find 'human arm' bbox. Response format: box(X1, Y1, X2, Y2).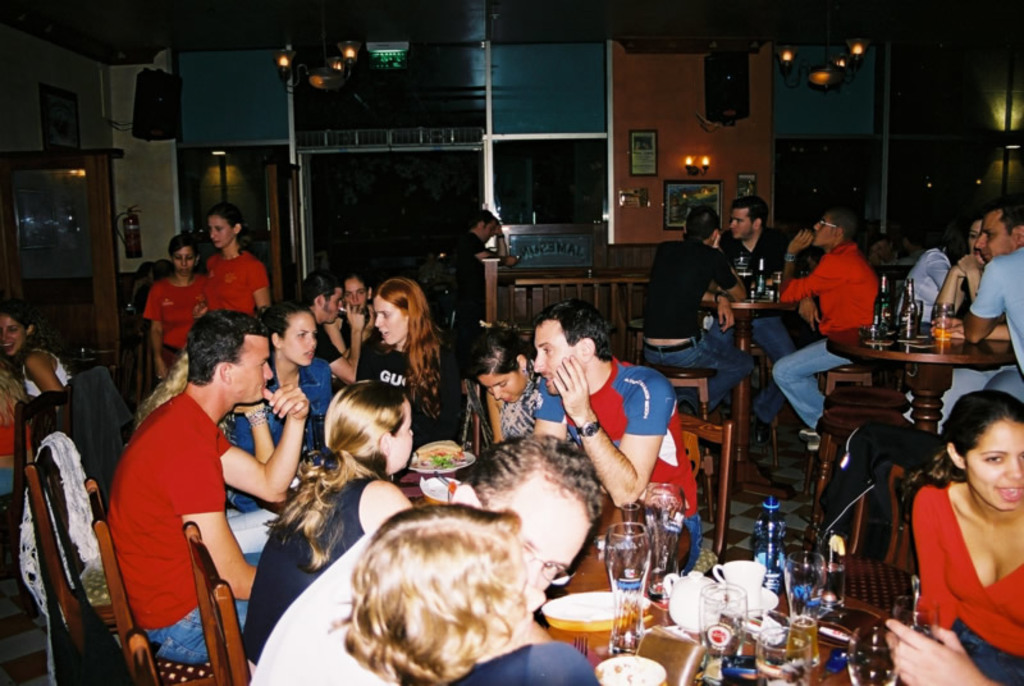
box(535, 374, 566, 444).
